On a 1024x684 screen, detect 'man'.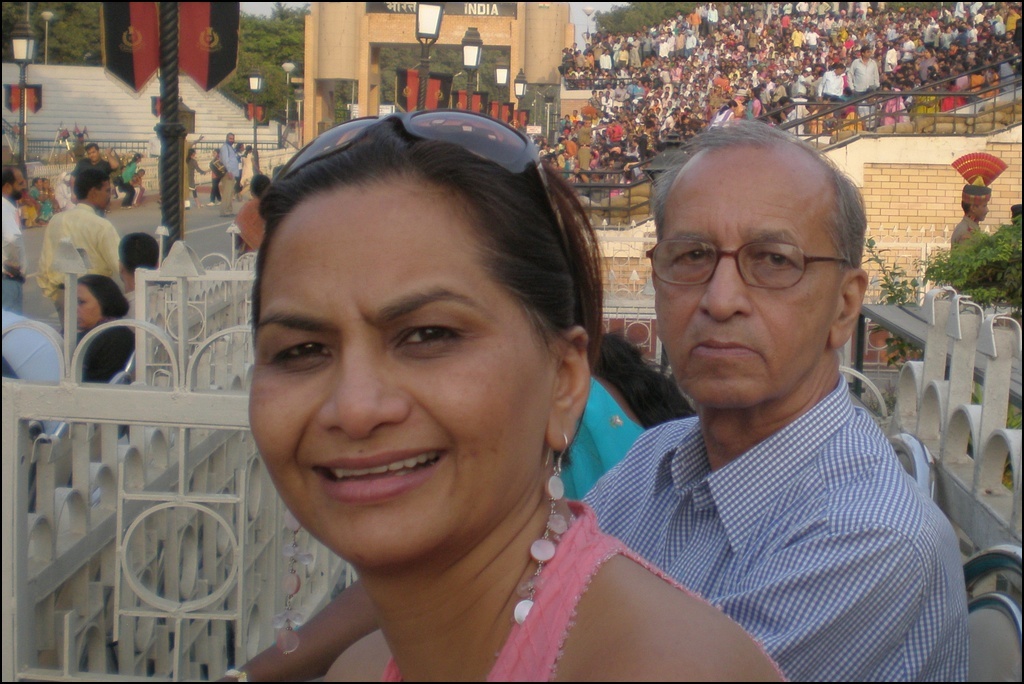
114 232 168 321.
